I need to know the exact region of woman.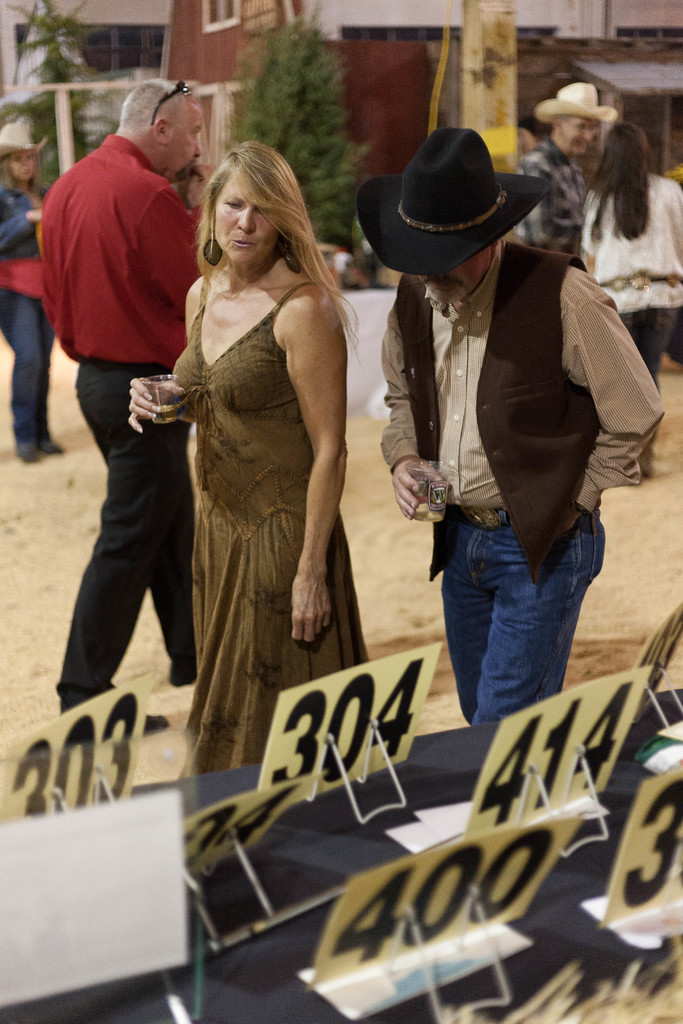
Region: {"x1": 579, "y1": 121, "x2": 682, "y2": 406}.
